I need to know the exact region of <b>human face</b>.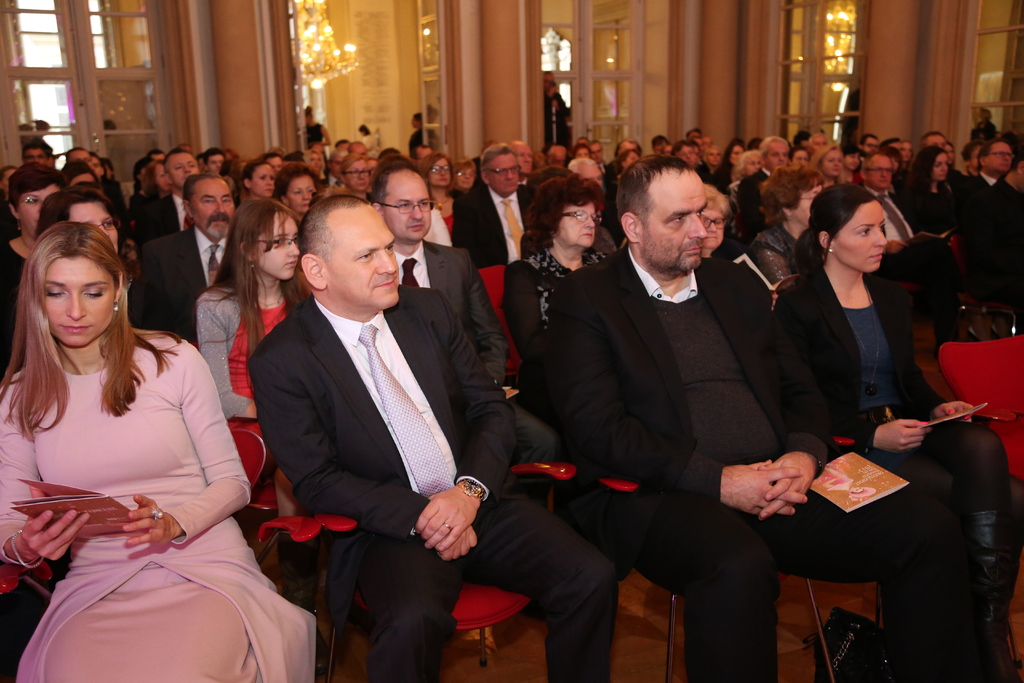
Region: region(253, 212, 300, 278).
